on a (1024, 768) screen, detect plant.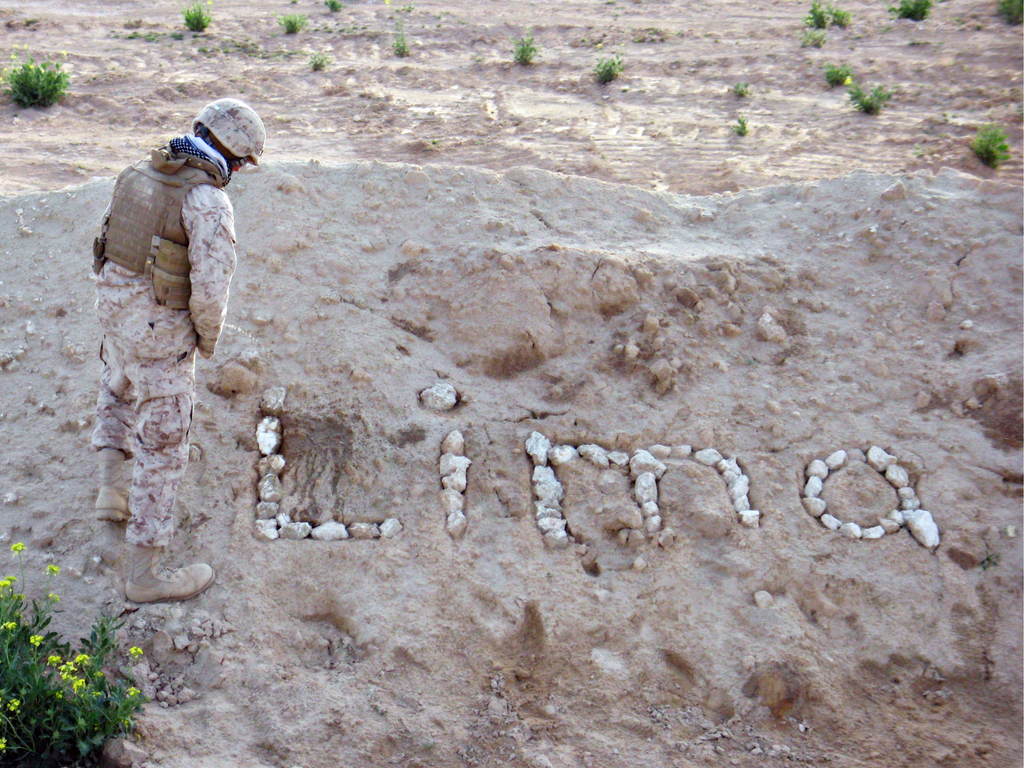
[509, 26, 541, 68].
